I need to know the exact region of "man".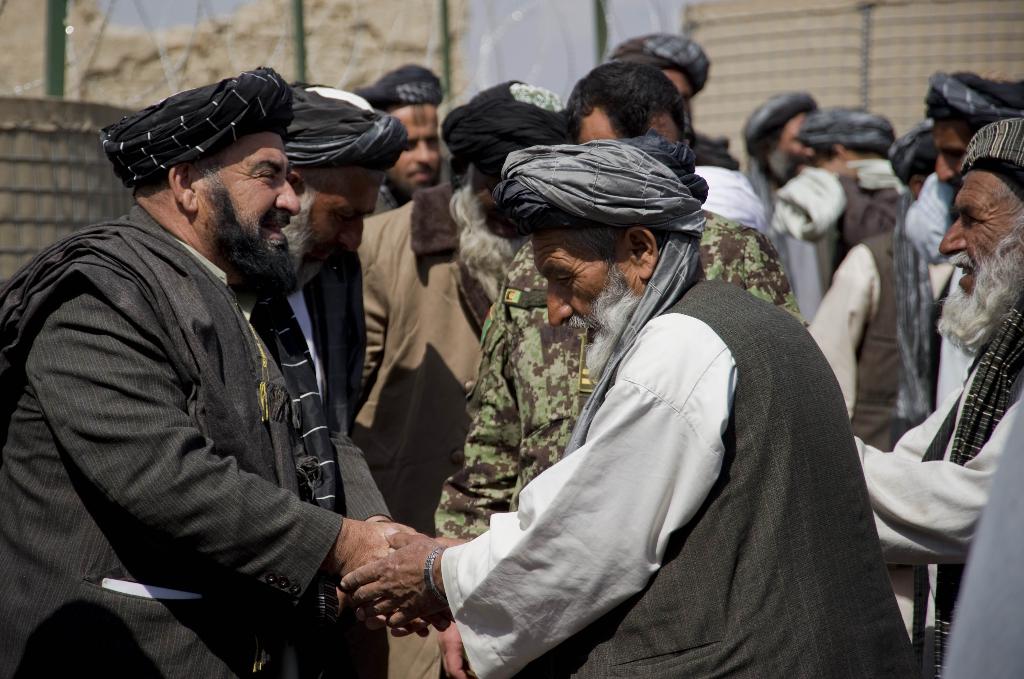
Region: [x1=431, y1=58, x2=799, y2=538].
